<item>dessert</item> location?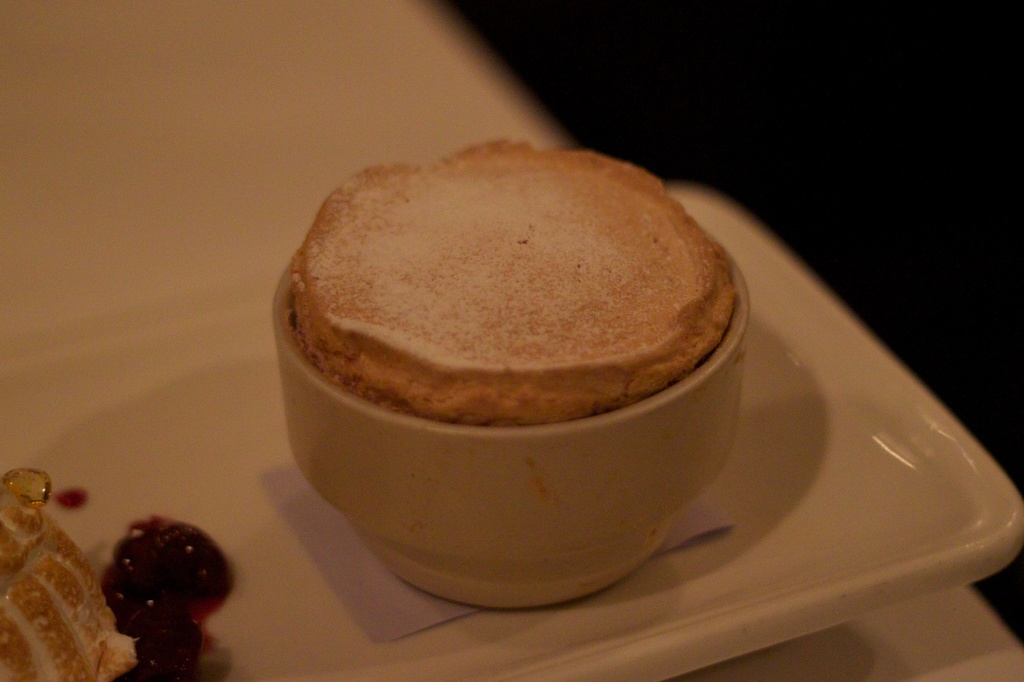
[289, 137, 777, 616]
